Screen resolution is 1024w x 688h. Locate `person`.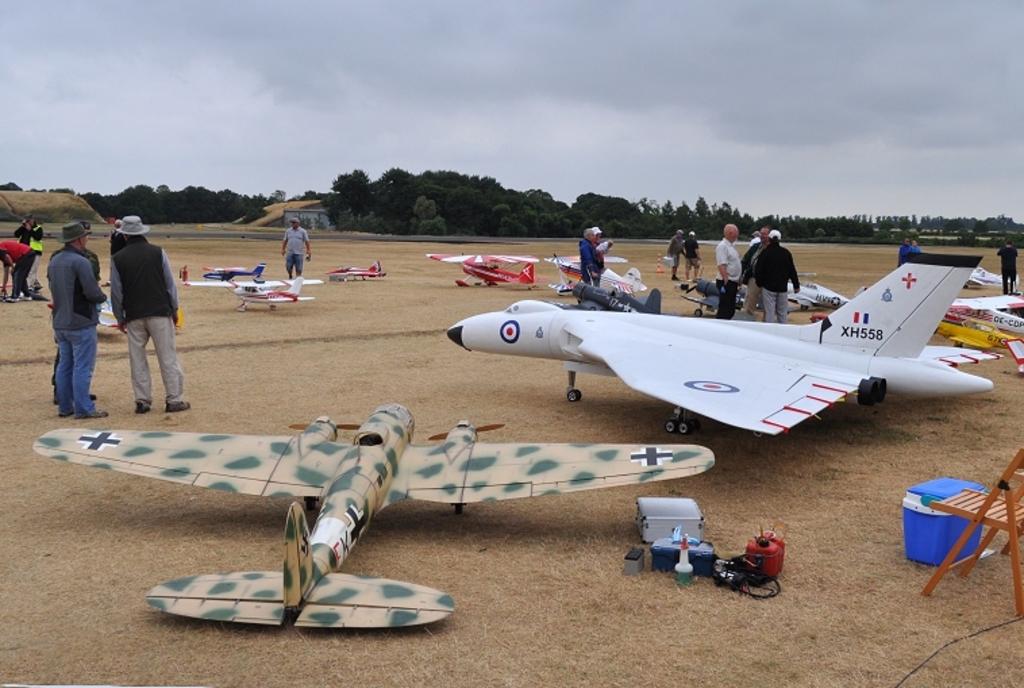
(left=992, top=232, right=1020, bottom=293).
